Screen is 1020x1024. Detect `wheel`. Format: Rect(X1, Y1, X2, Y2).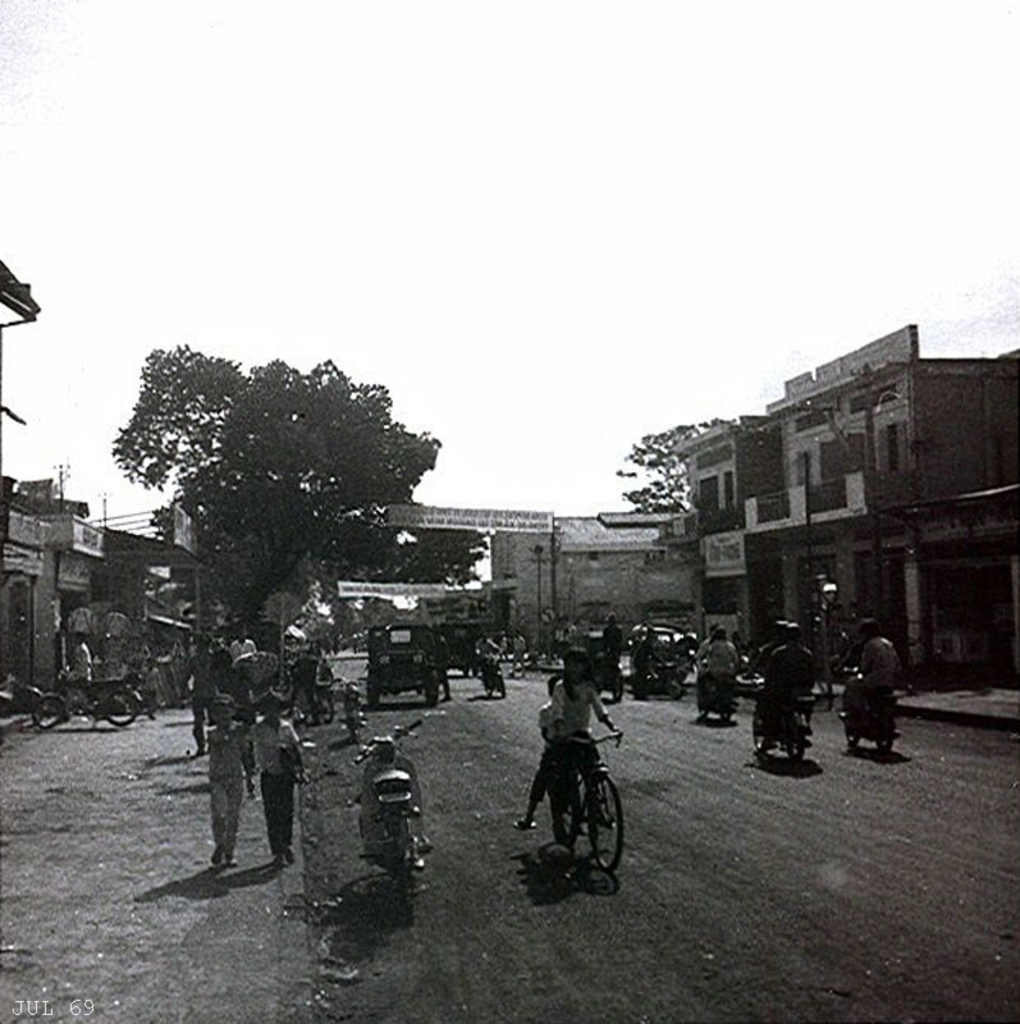
Rect(589, 774, 625, 877).
